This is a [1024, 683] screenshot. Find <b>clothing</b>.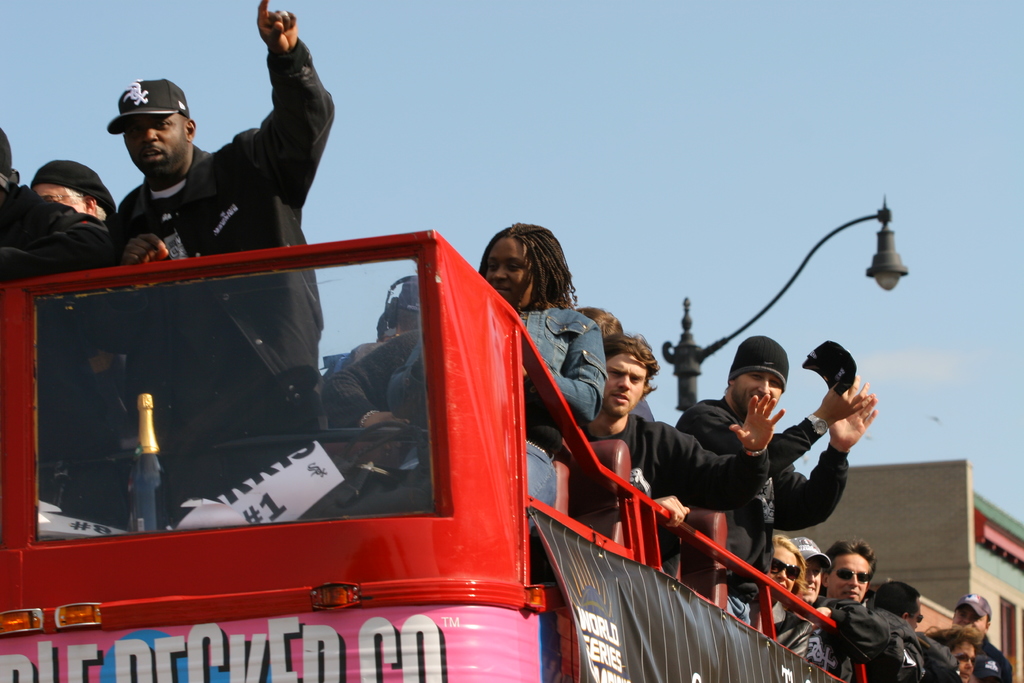
Bounding box: crop(0, 153, 125, 277).
